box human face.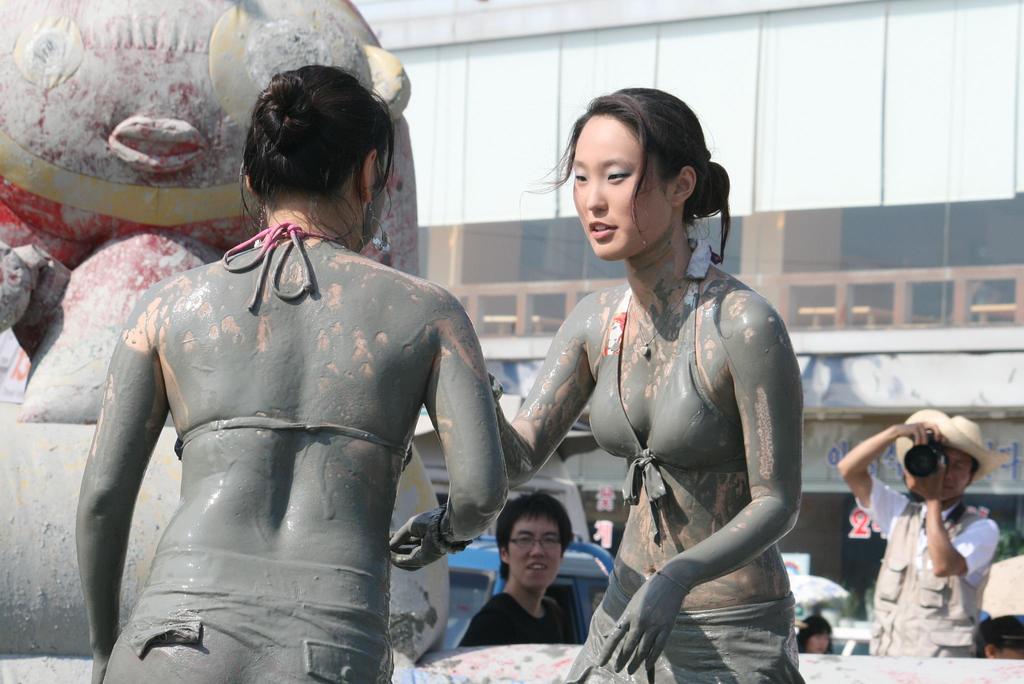
{"x1": 932, "y1": 443, "x2": 977, "y2": 493}.
